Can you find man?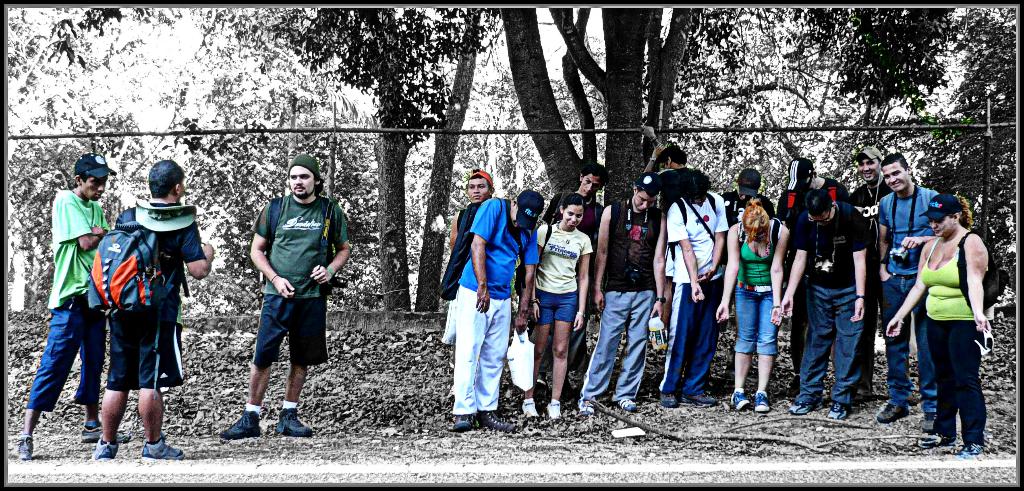
Yes, bounding box: x1=767 y1=186 x2=879 y2=426.
